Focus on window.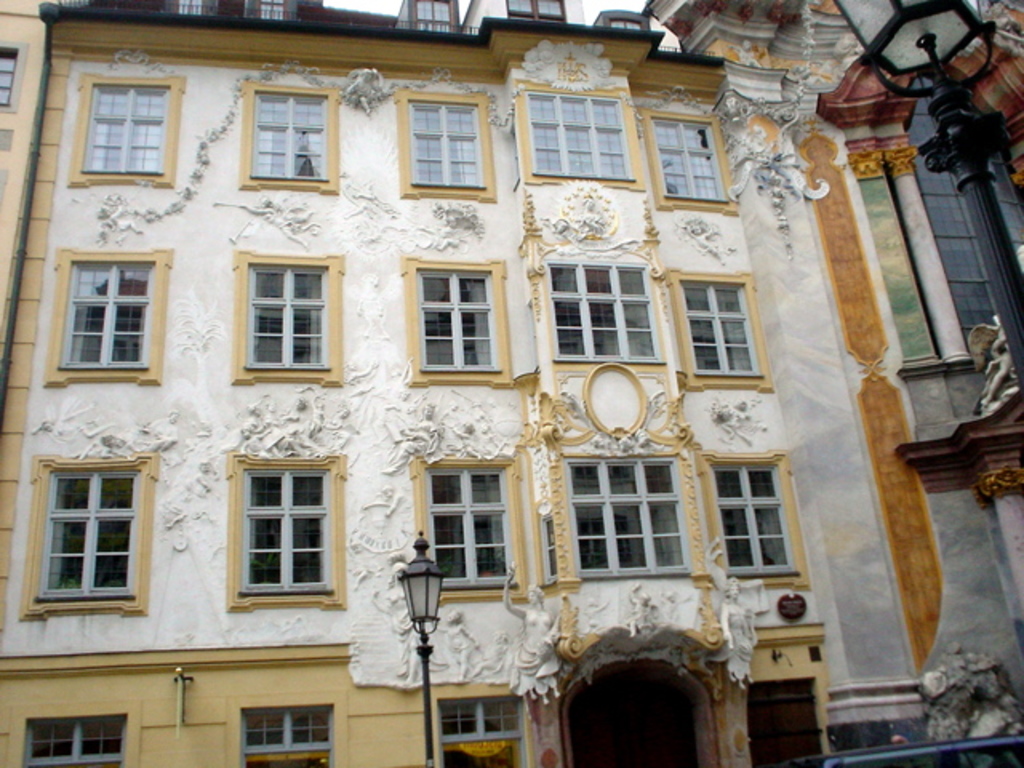
Focused at bbox(397, 91, 502, 203).
